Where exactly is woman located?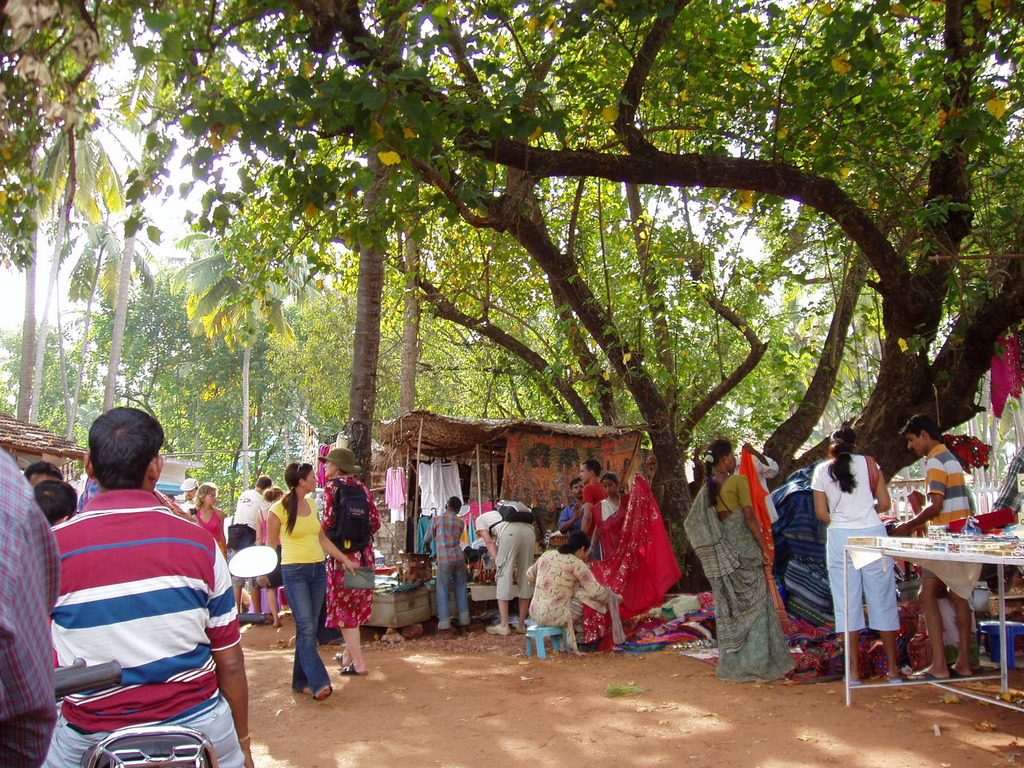
Its bounding box is crop(524, 532, 632, 652).
